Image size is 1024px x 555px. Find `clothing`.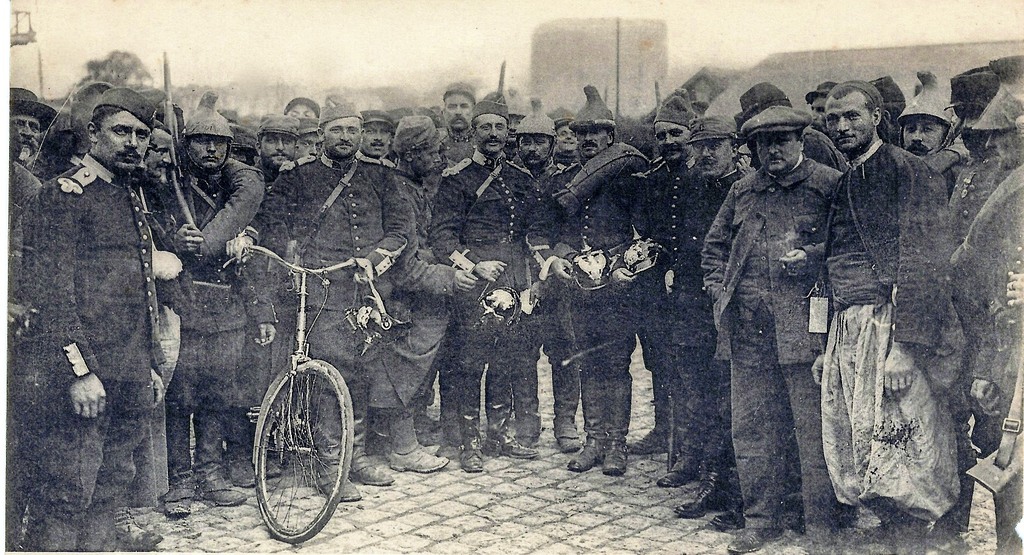
<region>648, 140, 749, 431</region>.
